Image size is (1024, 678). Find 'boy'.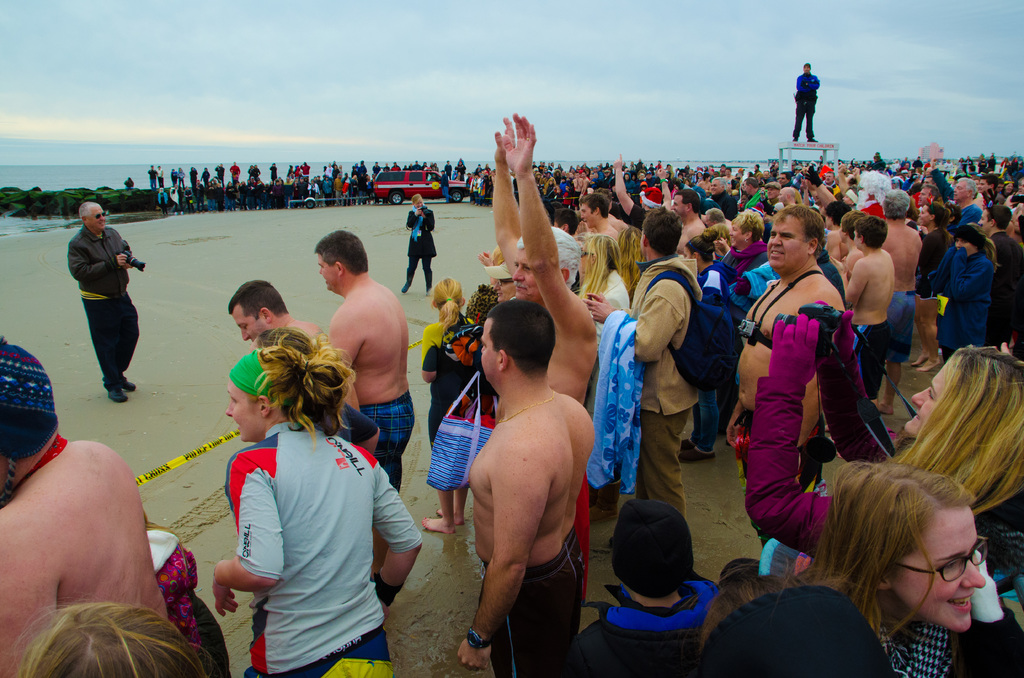
{"left": 840, "top": 211, "right": 895, "bottom": 398}.
